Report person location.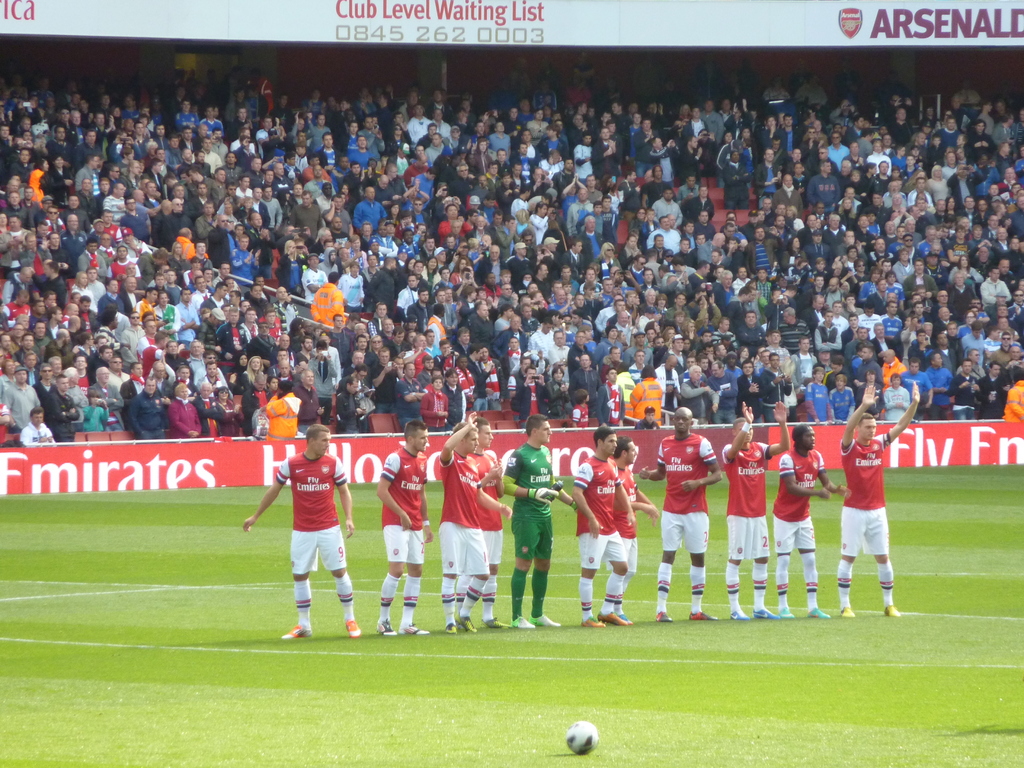
Report: (left=289, top=191, right=321, bottom=243).
